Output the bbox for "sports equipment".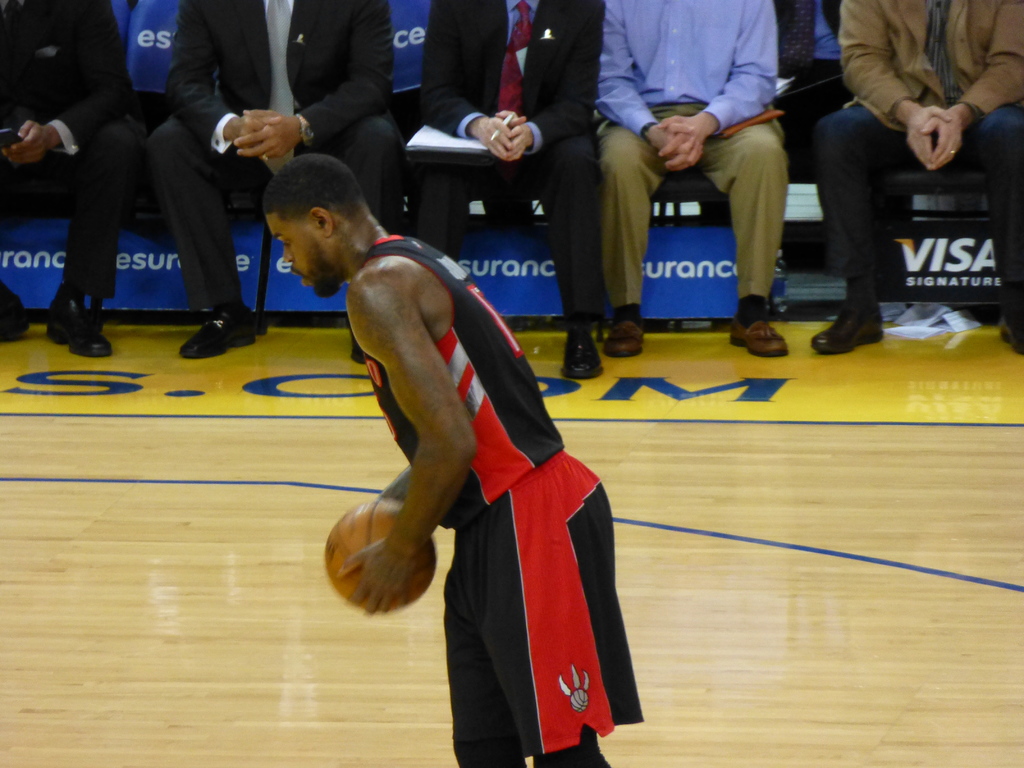
BBox(324, 495, 436, 608).
